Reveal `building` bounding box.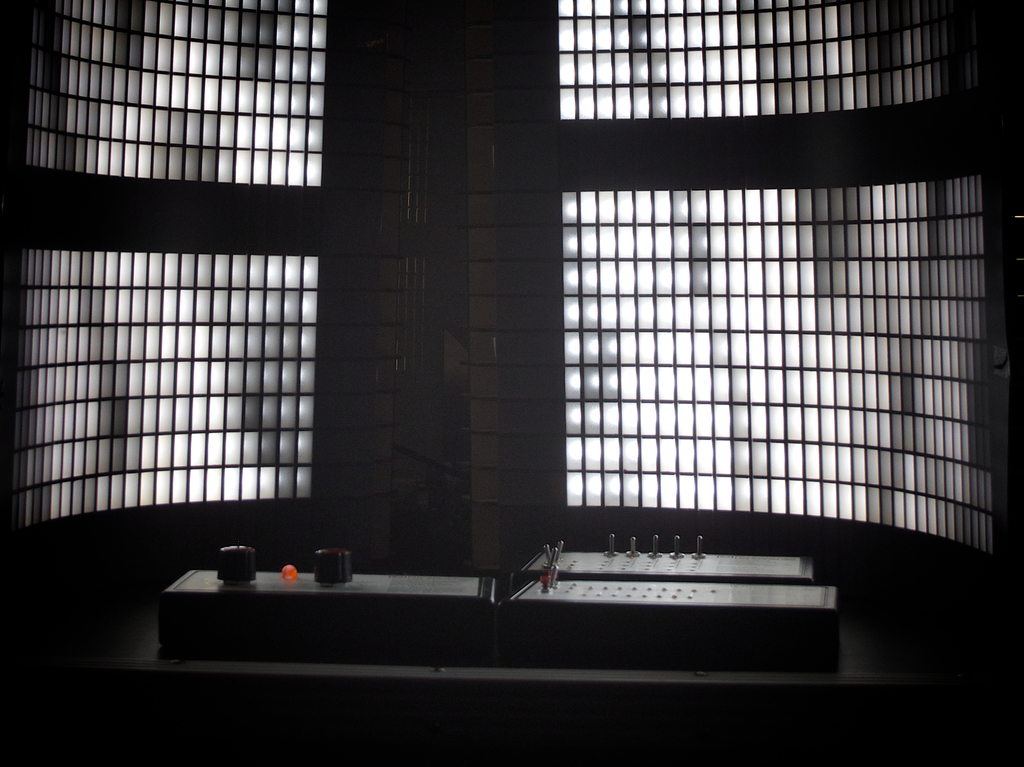
Revealed: [left=0, top=0, right=1023, bottom=766].
